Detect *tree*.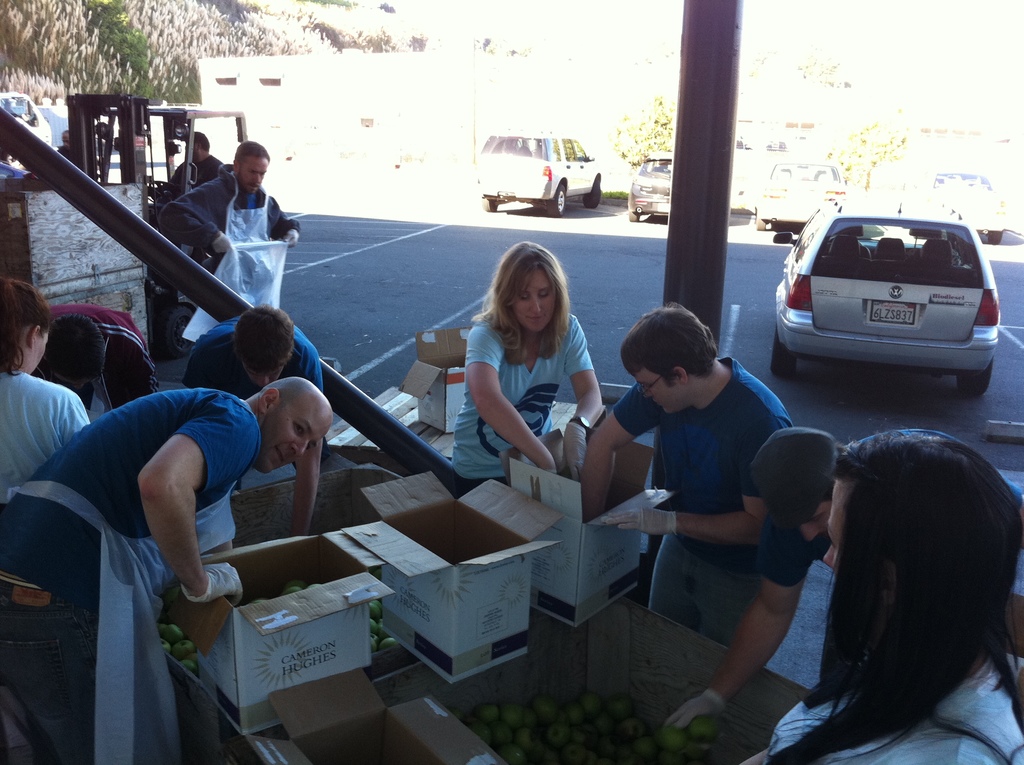
Detected at crop(612, 92, 673, 170).
